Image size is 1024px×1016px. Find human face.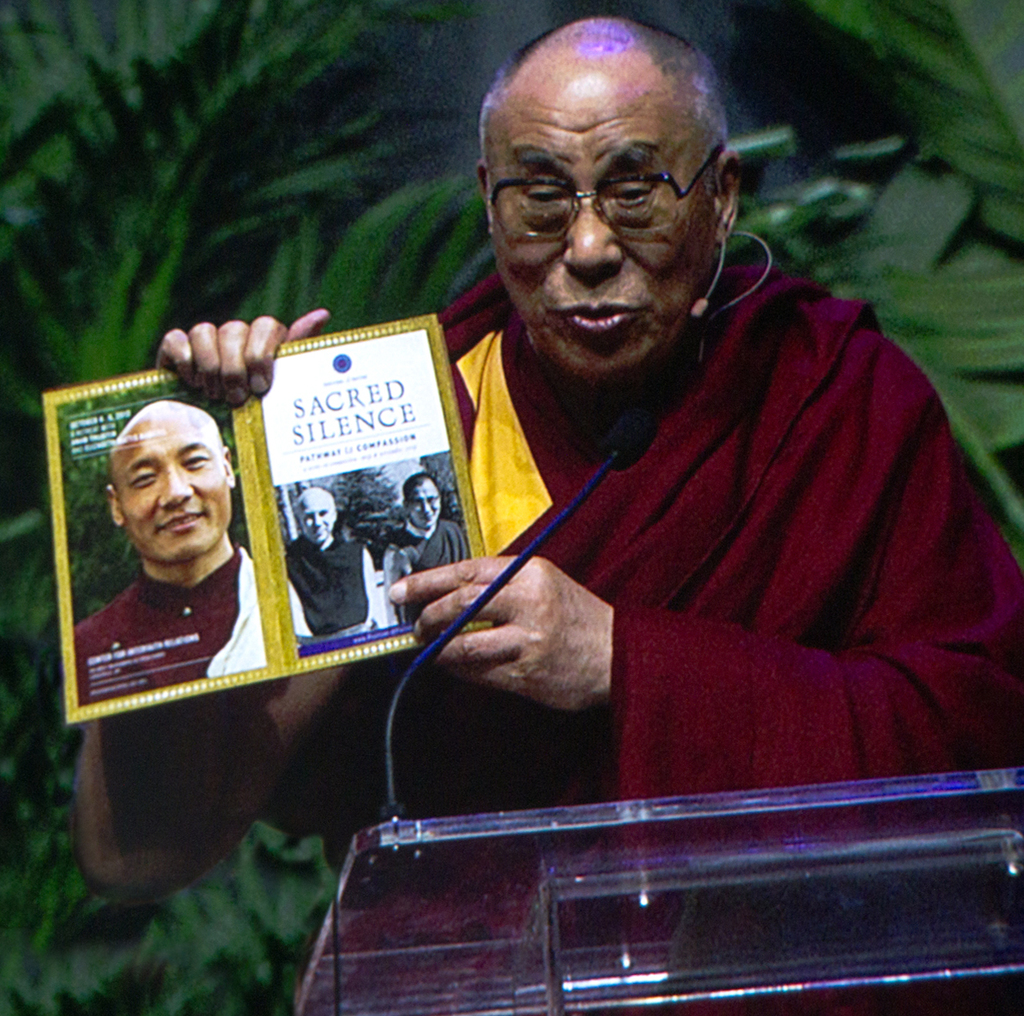
(x1=492, y1=78, x2=719, y2=381).
